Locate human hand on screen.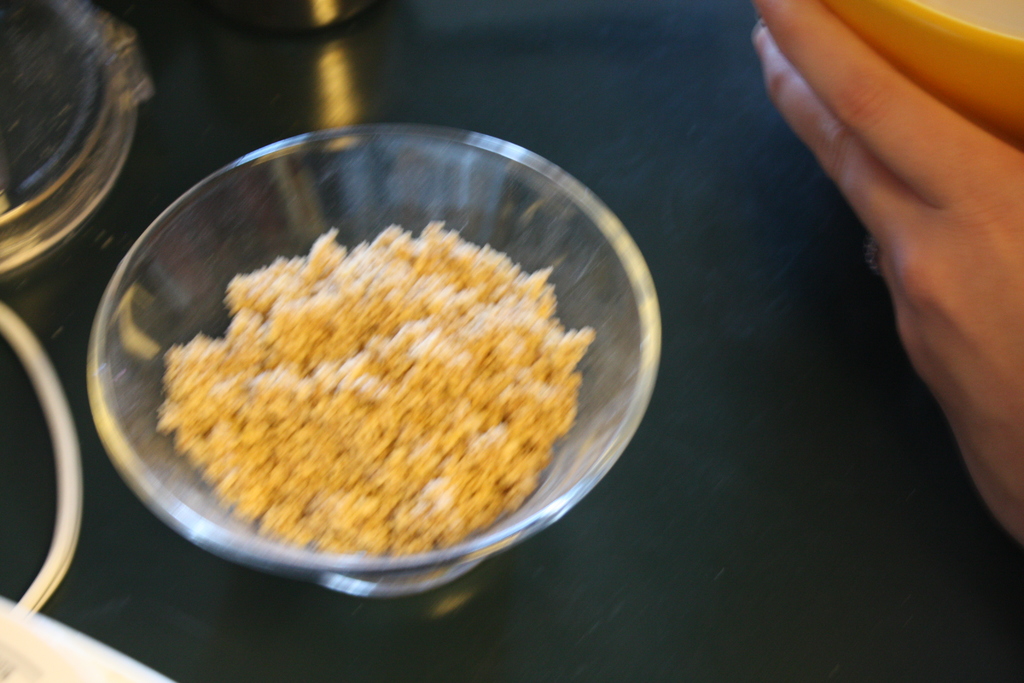
On screen at 751 0 1023 496.
